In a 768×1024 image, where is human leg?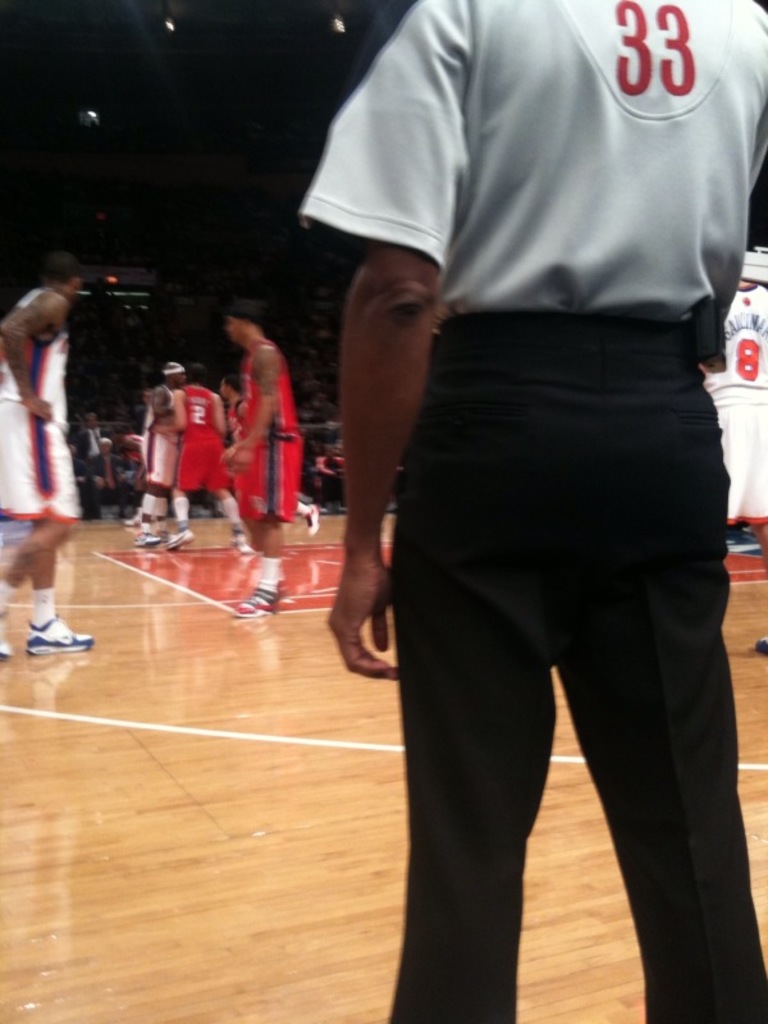
x1=389, y1=323, x2=559, y2=1023.
